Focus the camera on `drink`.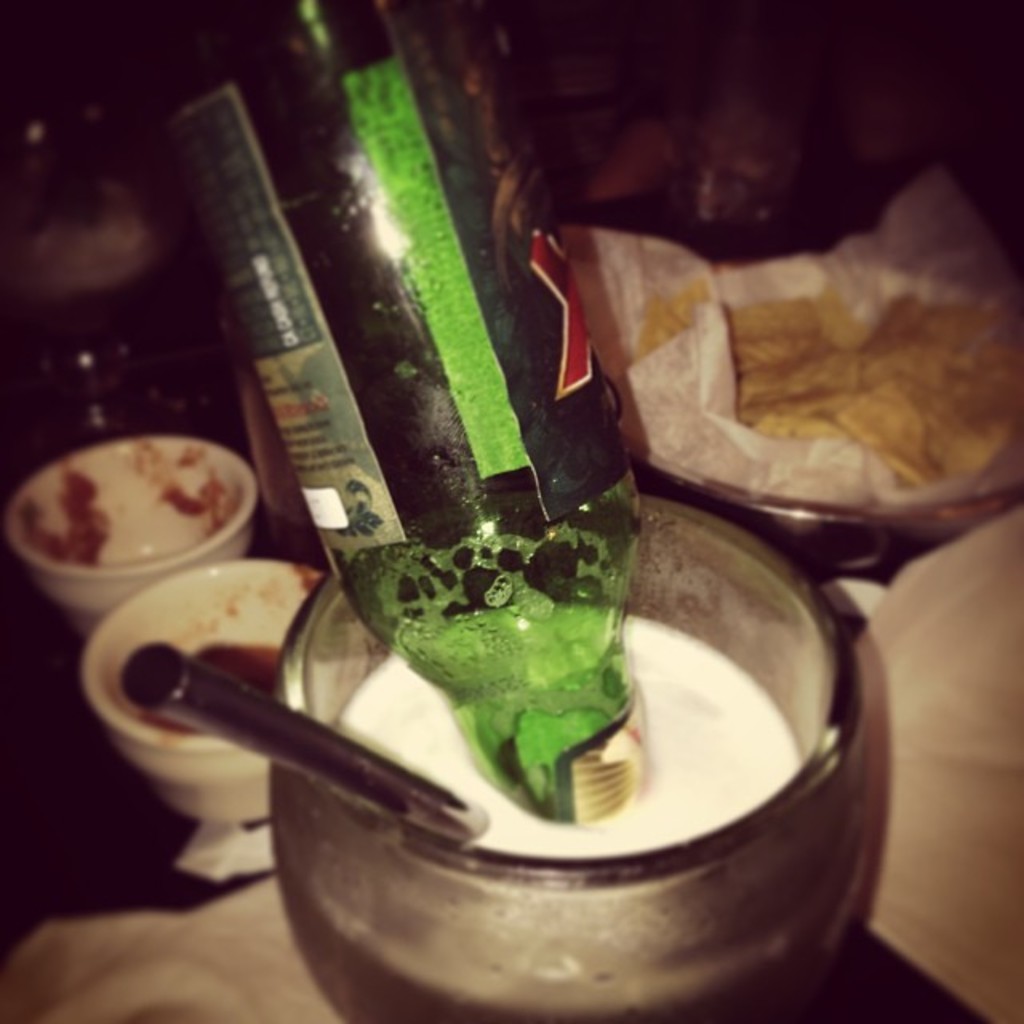
Focus region: (224, 46, 634, 922).
